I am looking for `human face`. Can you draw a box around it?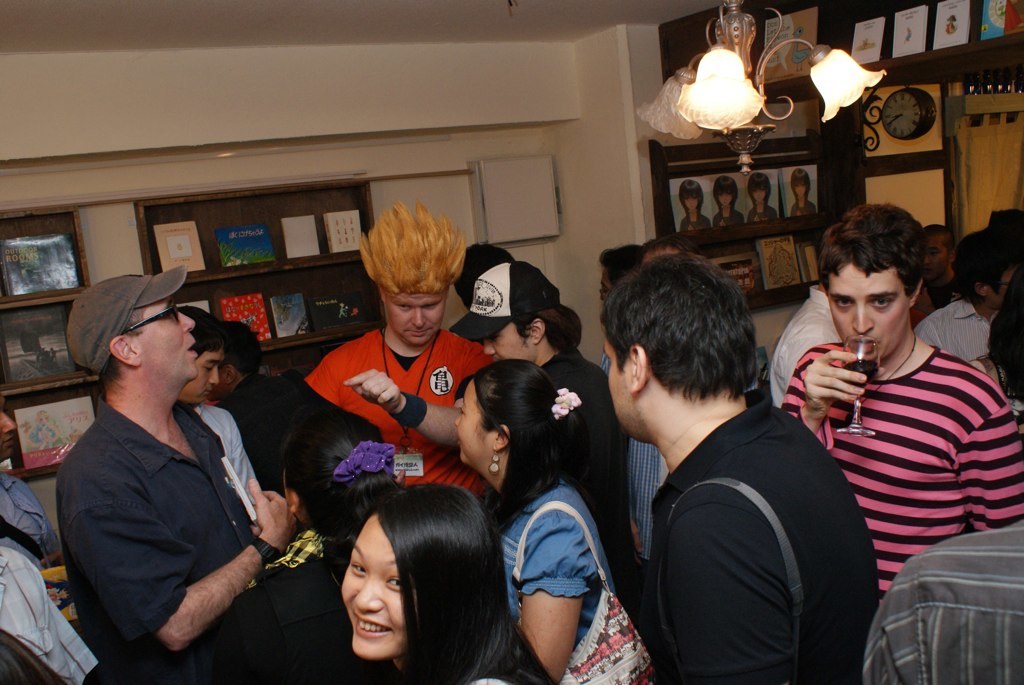
Sure, the bounding box is 718:189:731:207.
